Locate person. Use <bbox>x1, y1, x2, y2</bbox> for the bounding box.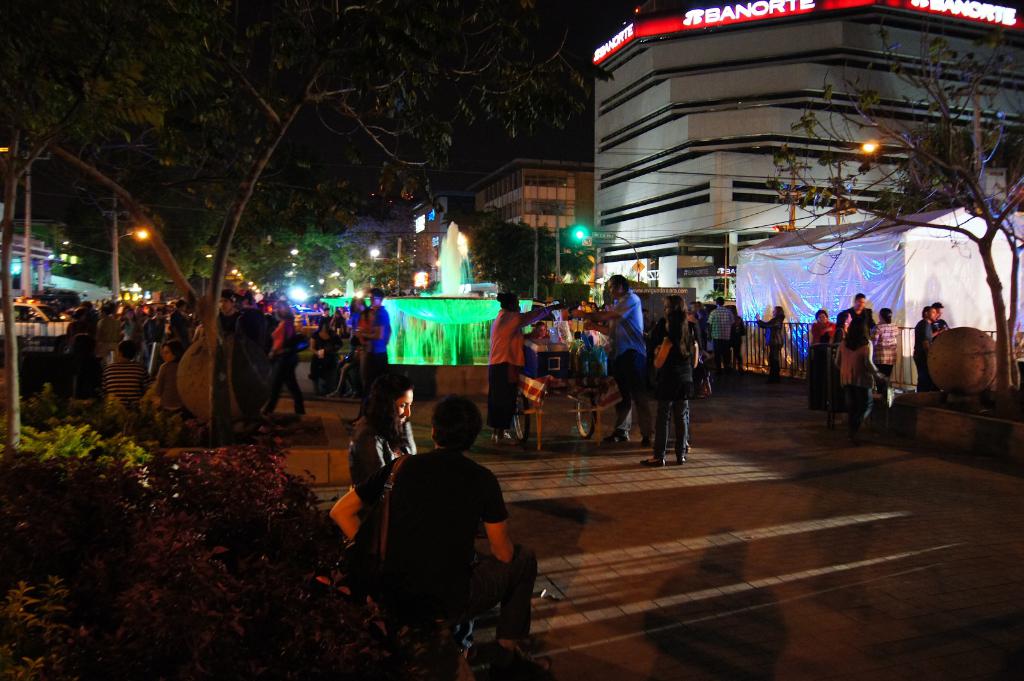
<bbox>865, 306, 899, 417</bbox>.
